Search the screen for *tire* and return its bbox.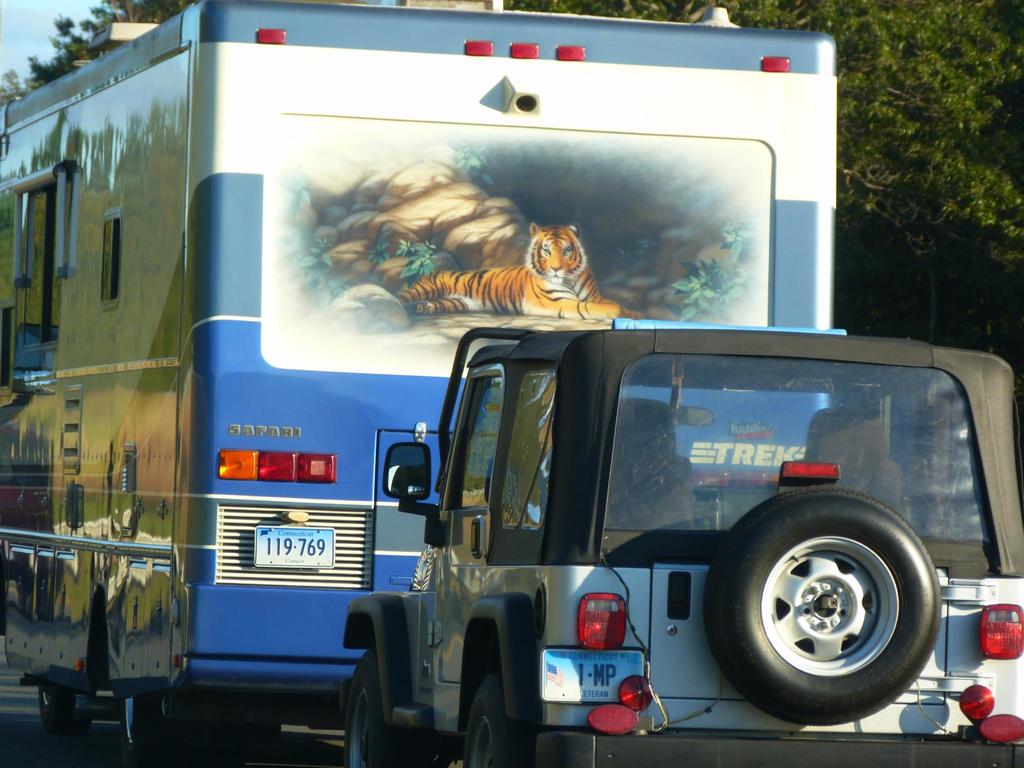
Found: (x1=119, y1=695, x2=283, y2=767).
